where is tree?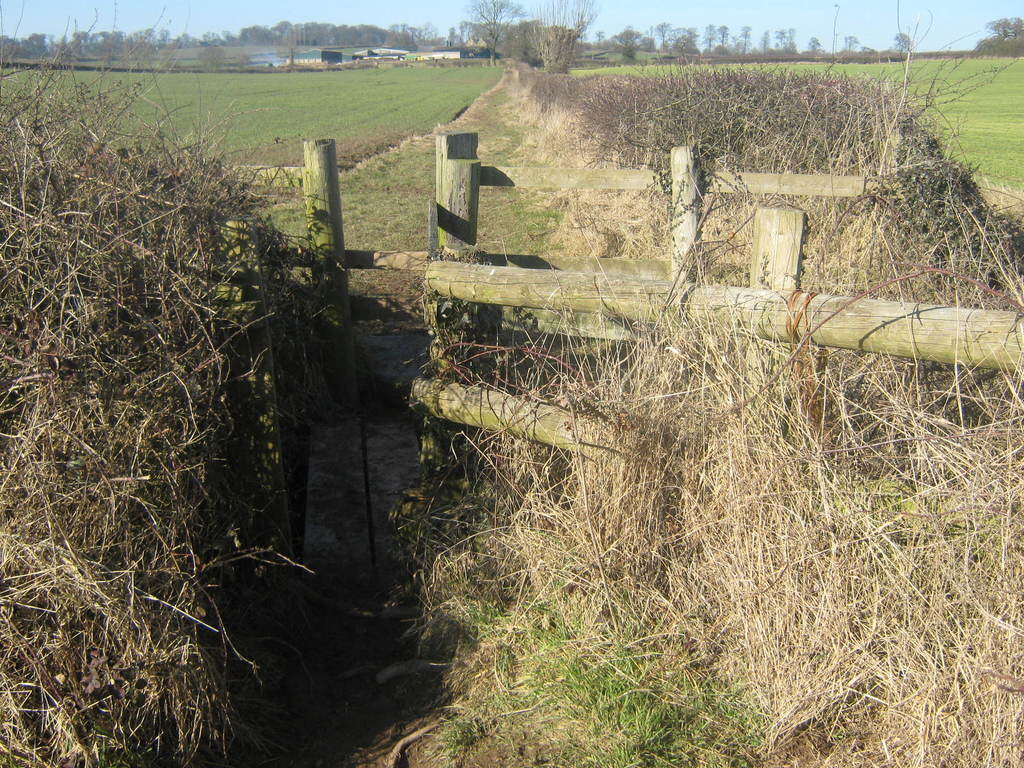
box=[465, 0, 527, 65].
